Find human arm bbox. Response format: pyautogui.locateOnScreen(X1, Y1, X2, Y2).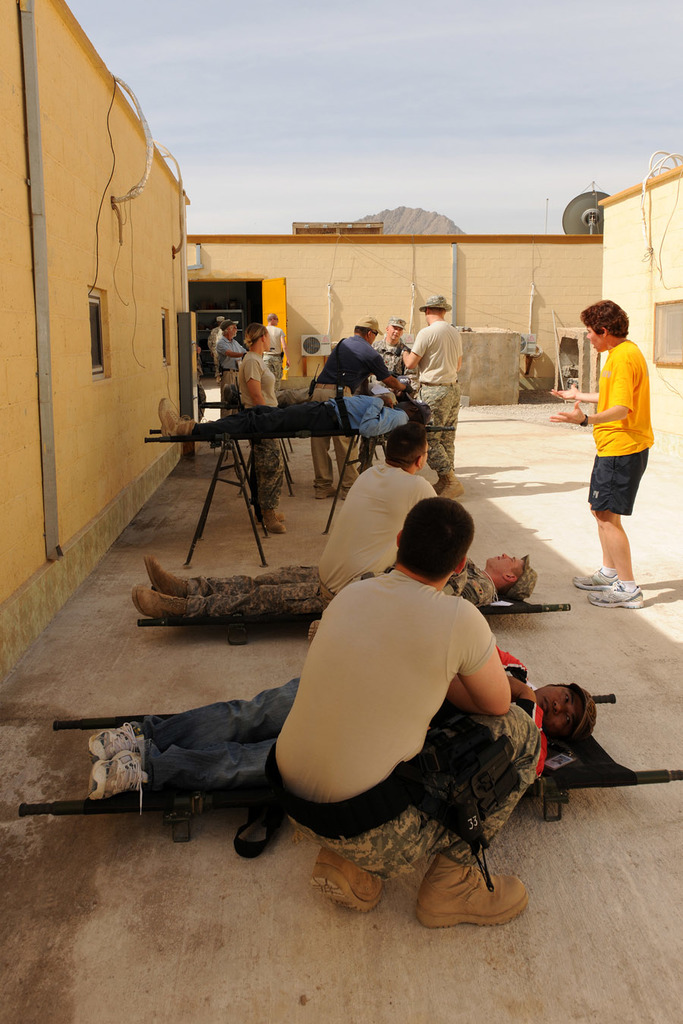
pyautogui.locateOnScreen(484, 665, 543, 730).
